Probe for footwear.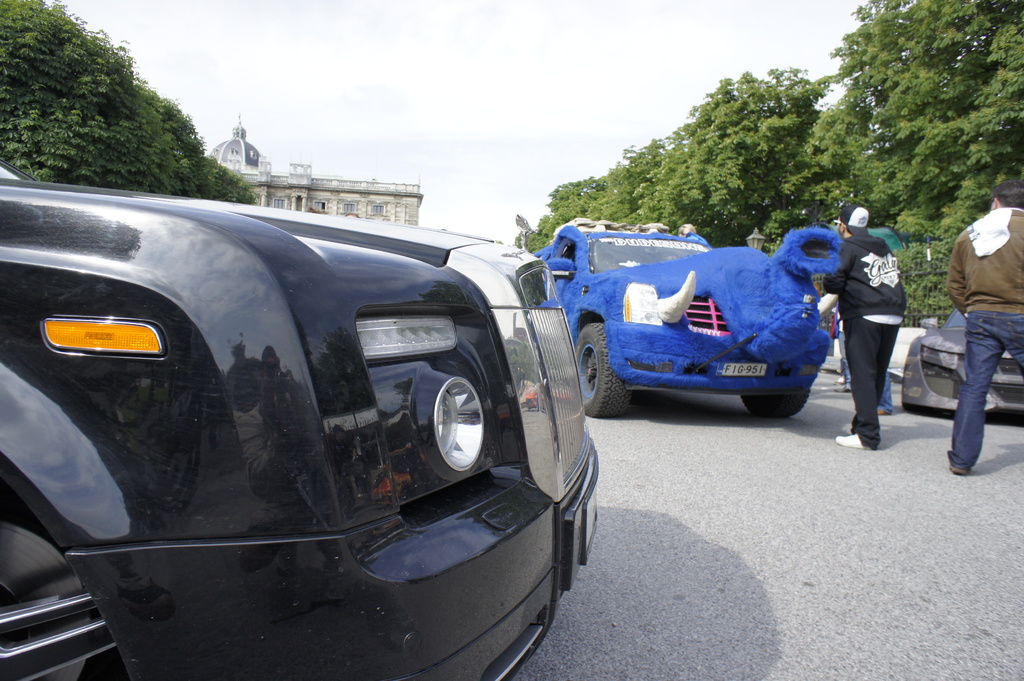
Probe result: bbox=[836, 383, 852, 392].
